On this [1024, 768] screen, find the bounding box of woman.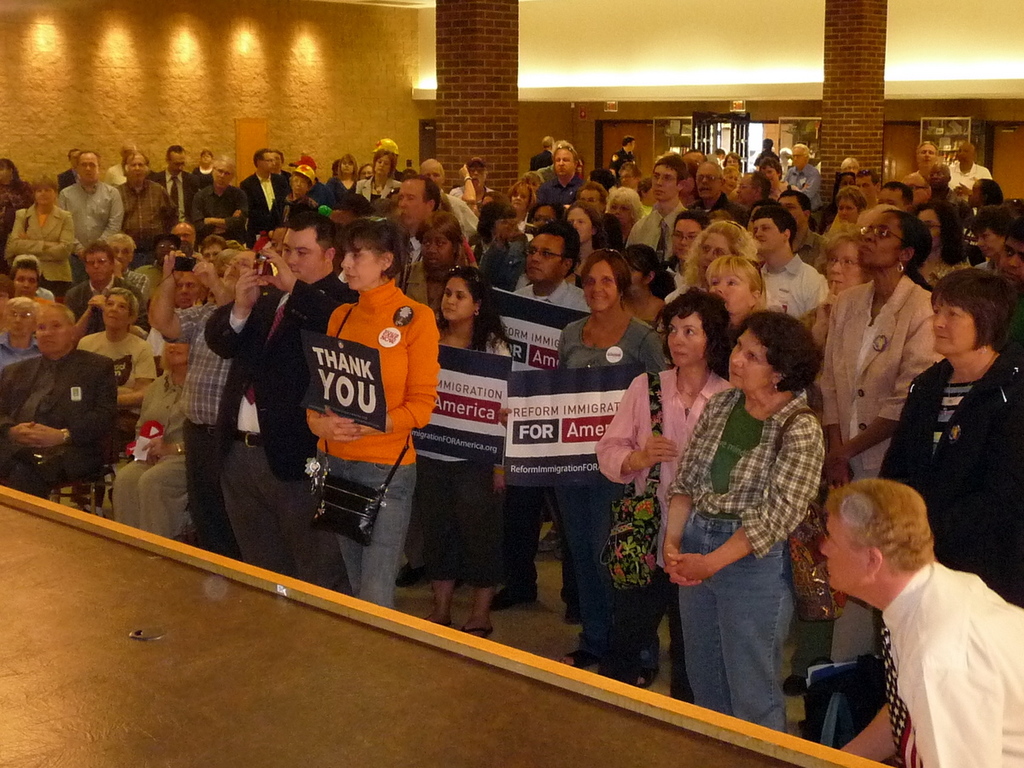
Bounding box: (565,197,608,274).
